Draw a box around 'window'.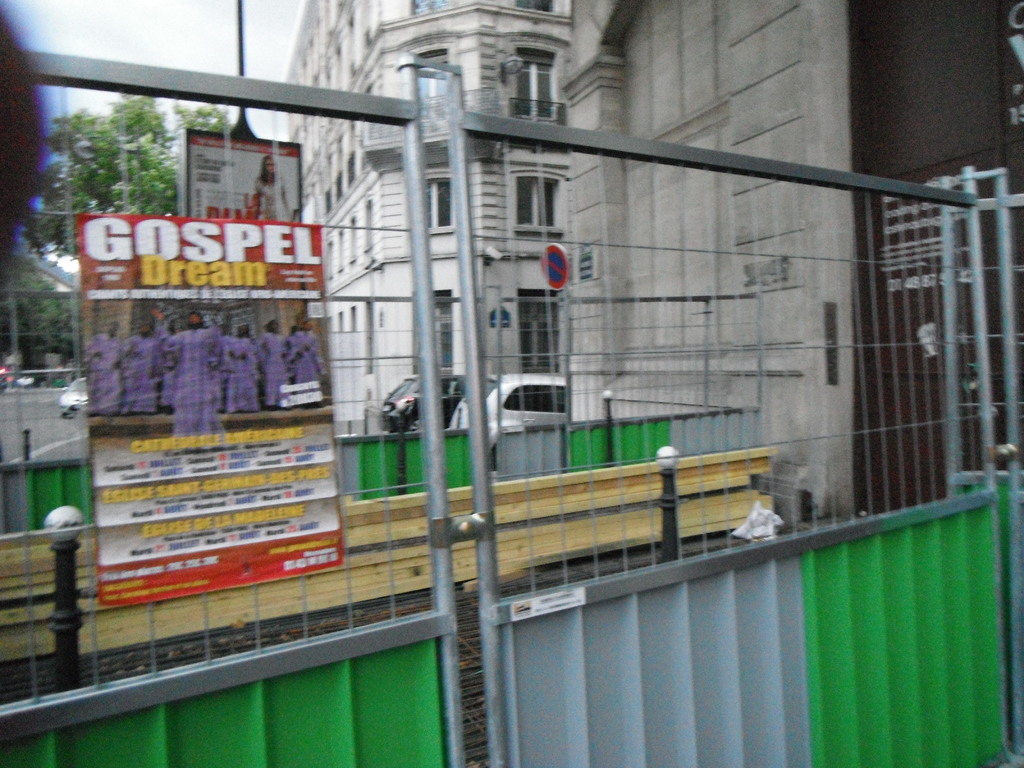
<region>417, 57, 449, 104</region>.
